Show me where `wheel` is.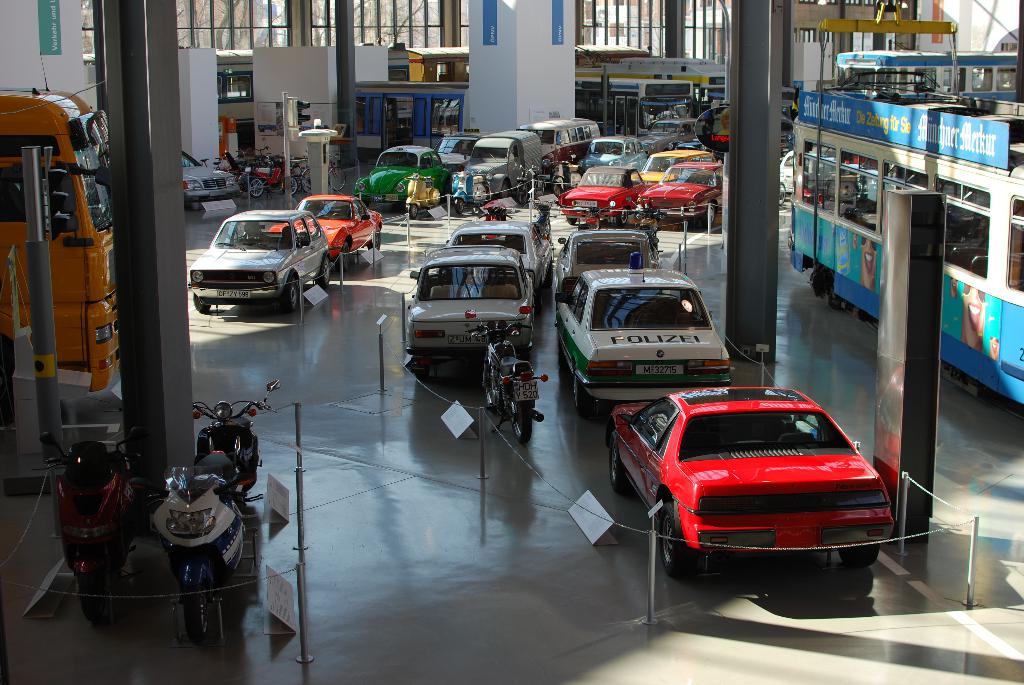
`wheel` is at detection(317, 257, 330, 286).
